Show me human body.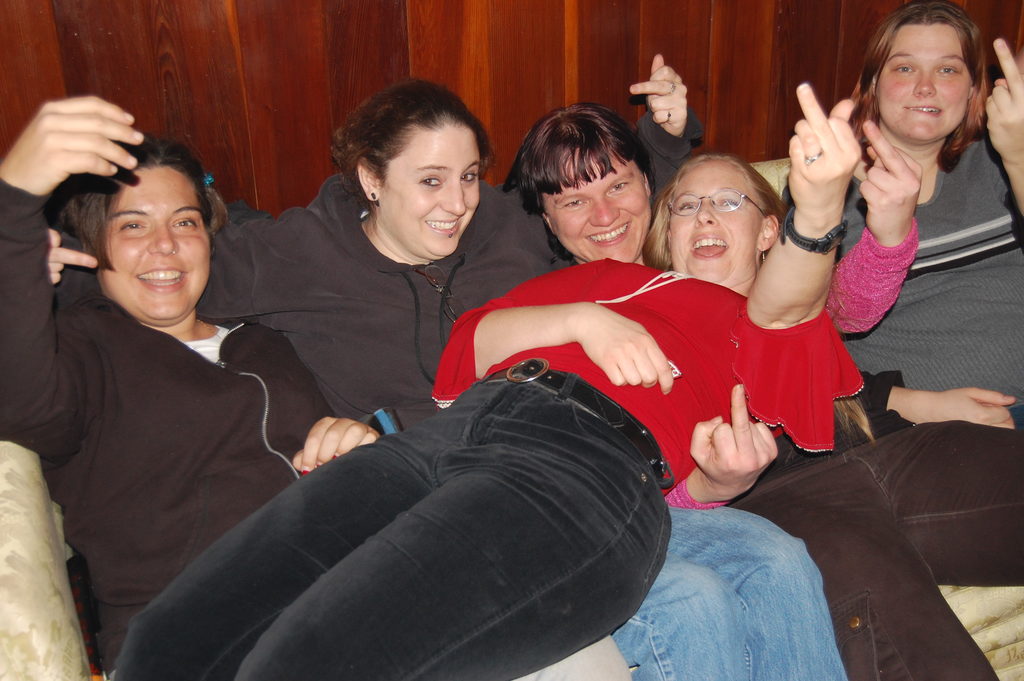
human body is here: (left=543, top=125, right=1023, bottom=680).
